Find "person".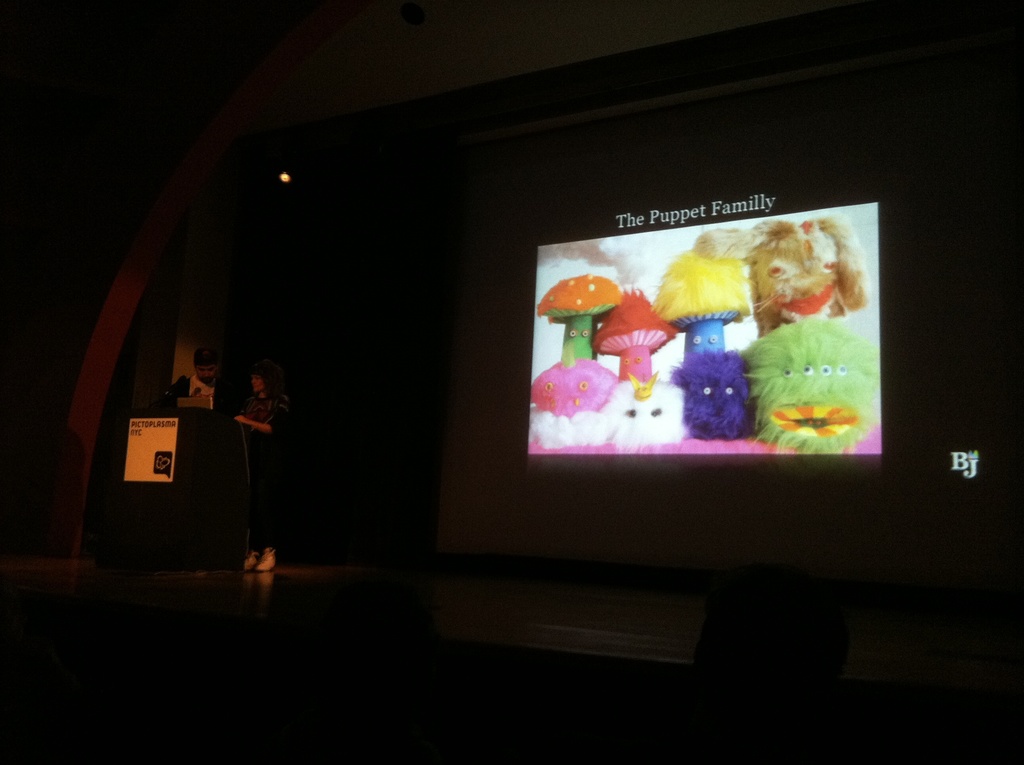
box(241, 367, 291, 430).
